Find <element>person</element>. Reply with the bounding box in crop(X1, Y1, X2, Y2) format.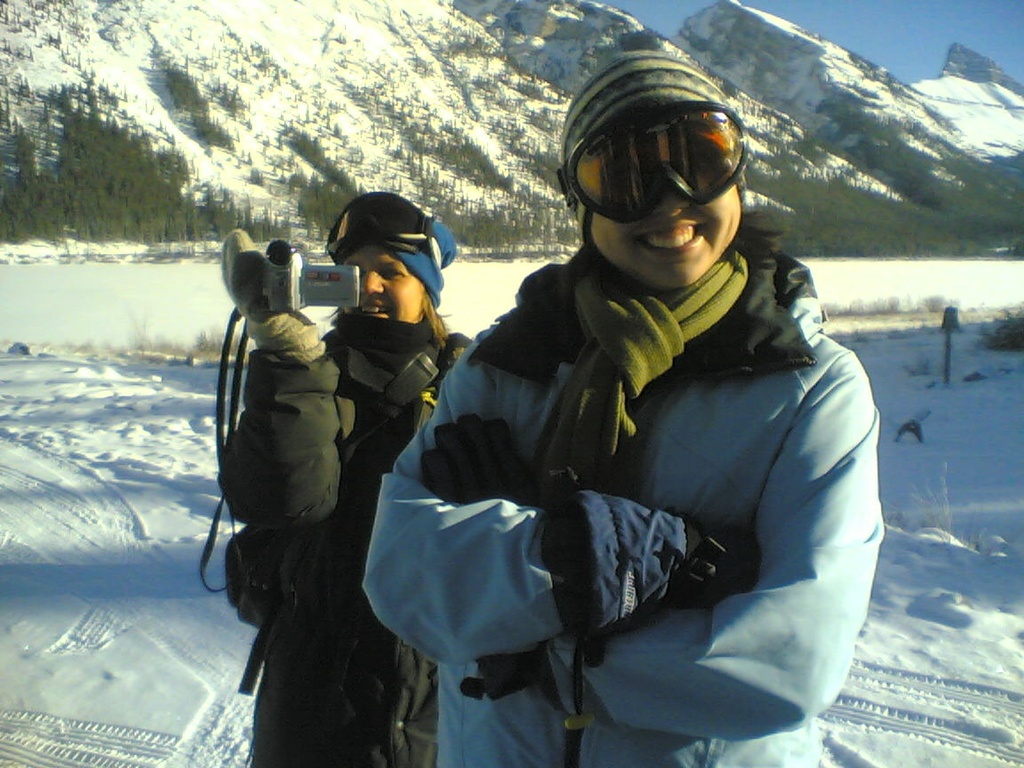
crop(357, 54, 889, 767).
